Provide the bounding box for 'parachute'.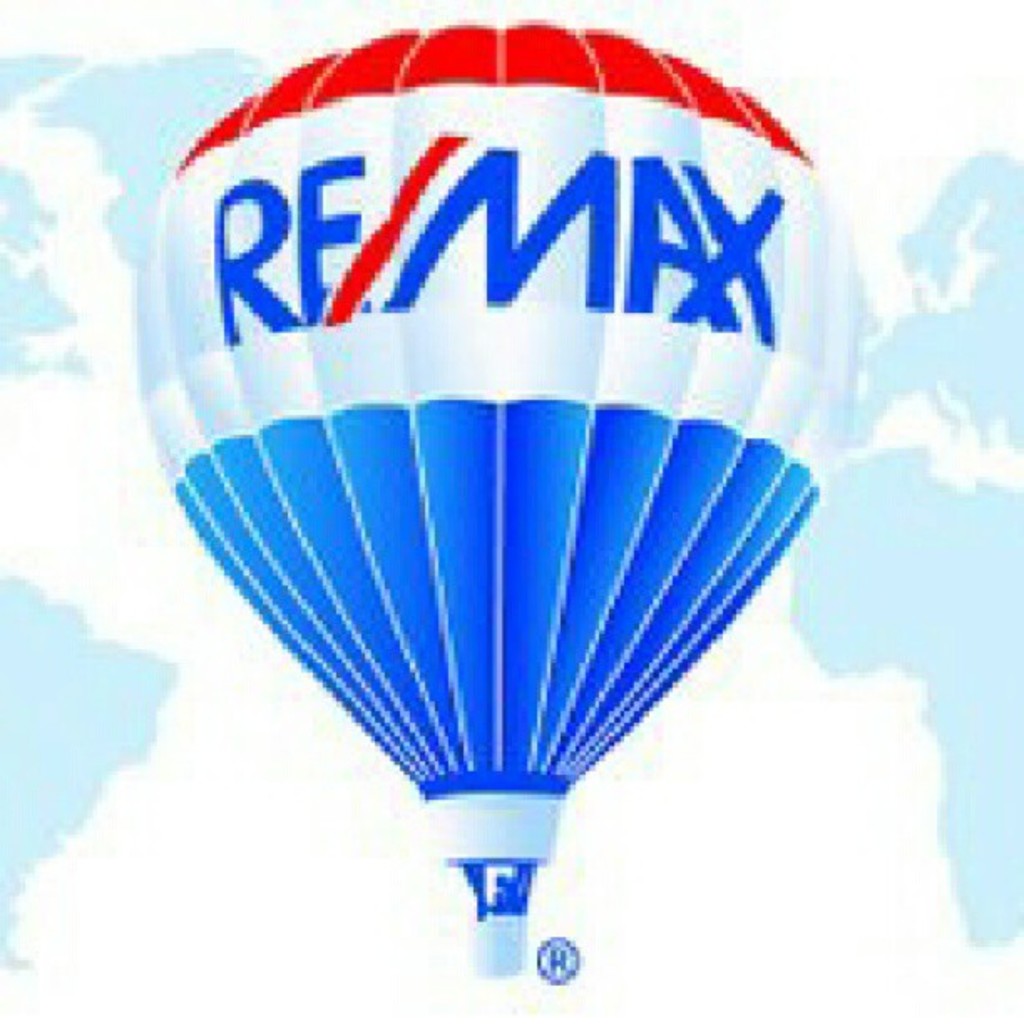
locate(114, 0, 862, 1023).
